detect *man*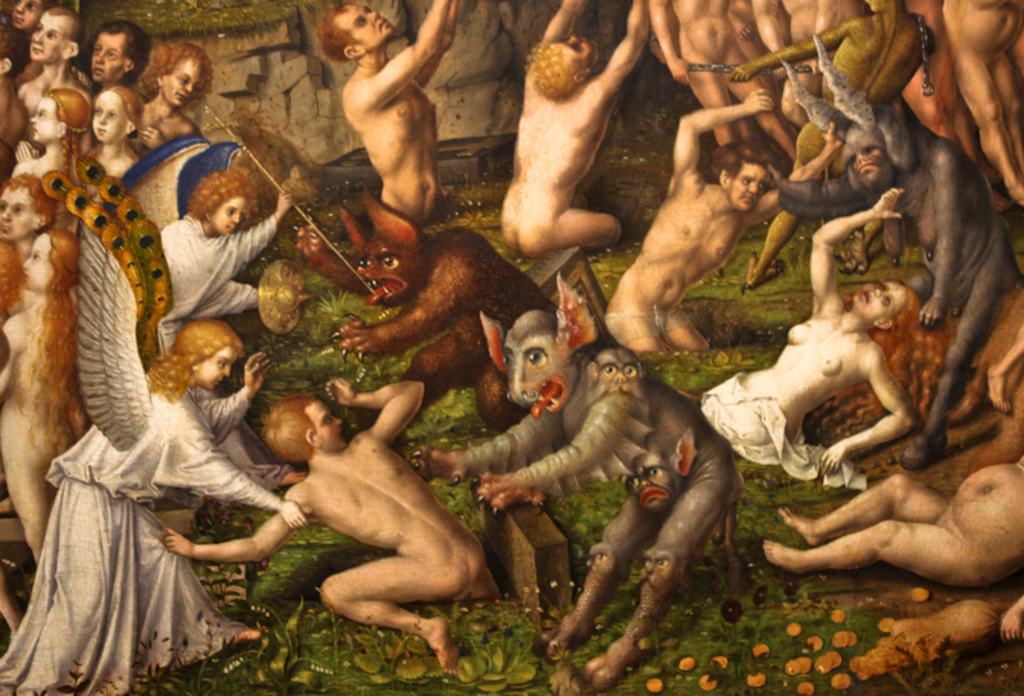
bbox=(591, 95, 828, 380)
